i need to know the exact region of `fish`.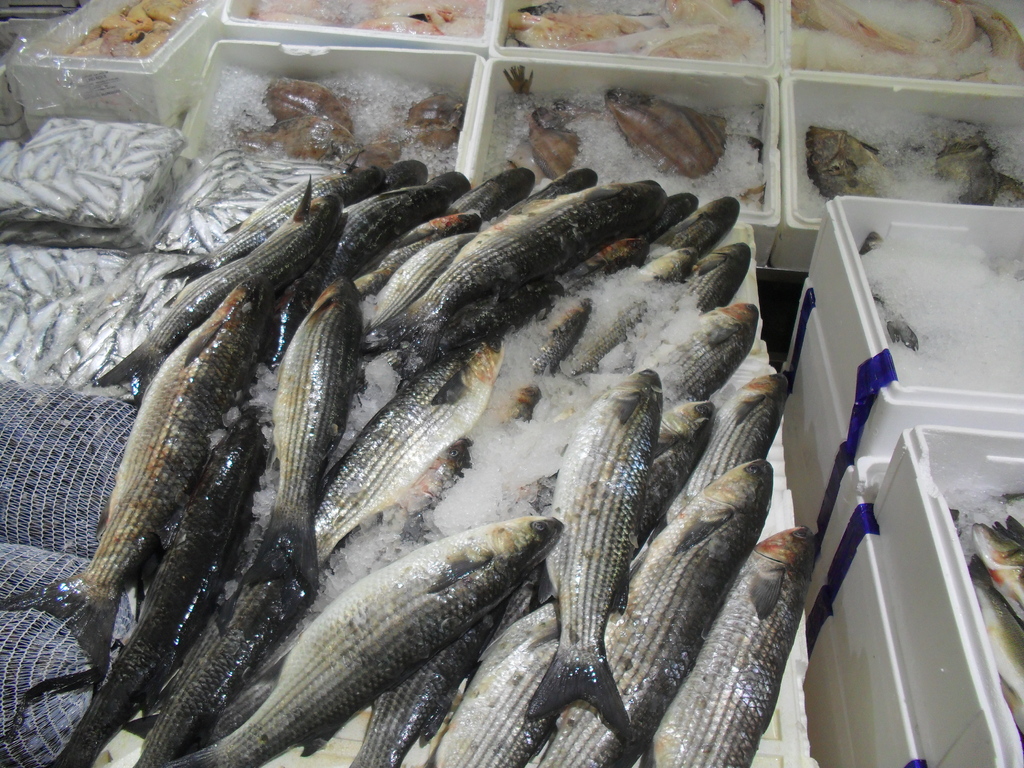
Region: (x1=922, y1=129, x2=993, y2=209).
